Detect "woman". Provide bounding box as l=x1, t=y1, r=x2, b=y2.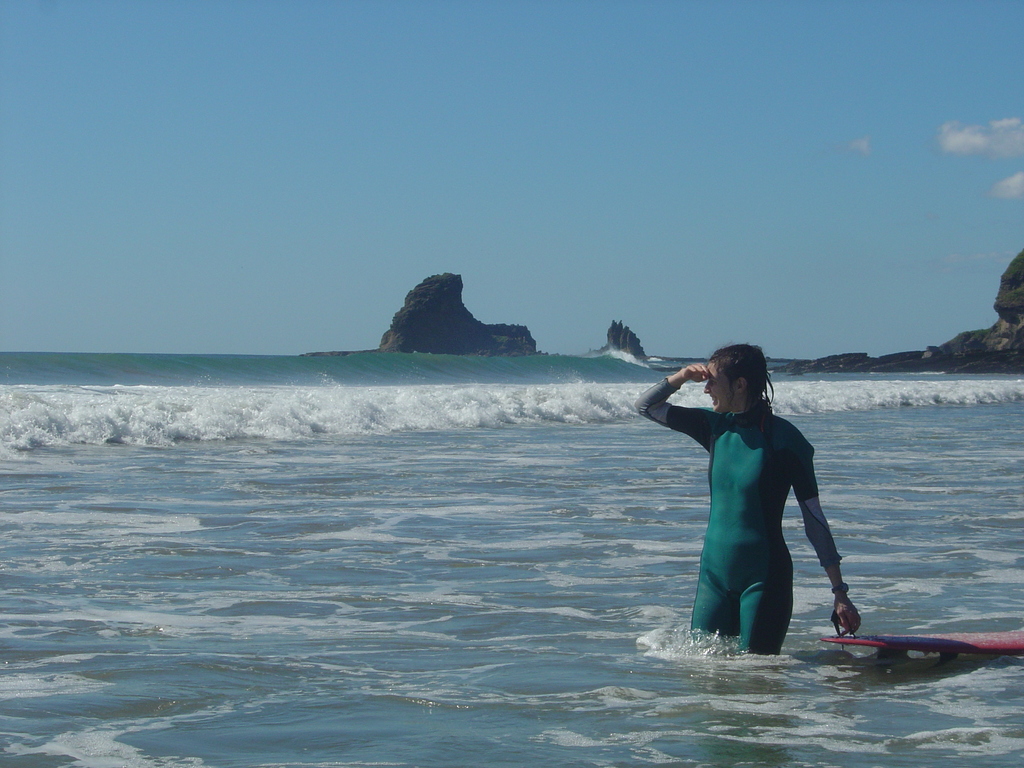
l=645, t=351, r=881, b=679.
